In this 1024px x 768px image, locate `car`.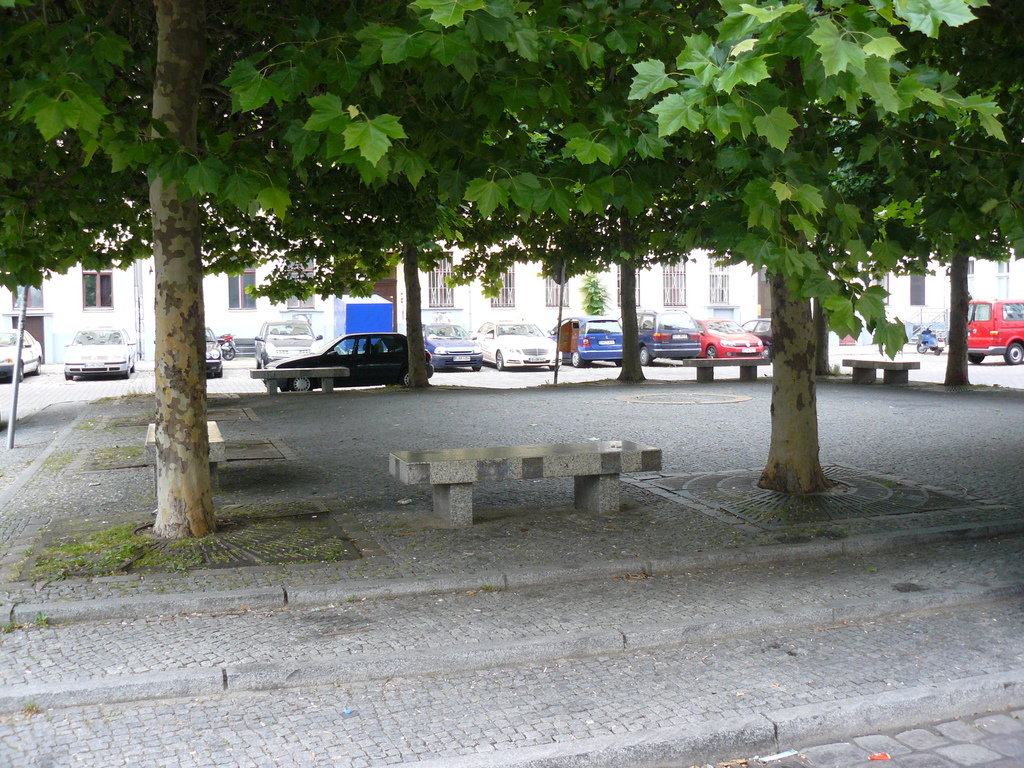
Bounding box: pyautogui.locateOnScreen(0, 326, 44, 383).
